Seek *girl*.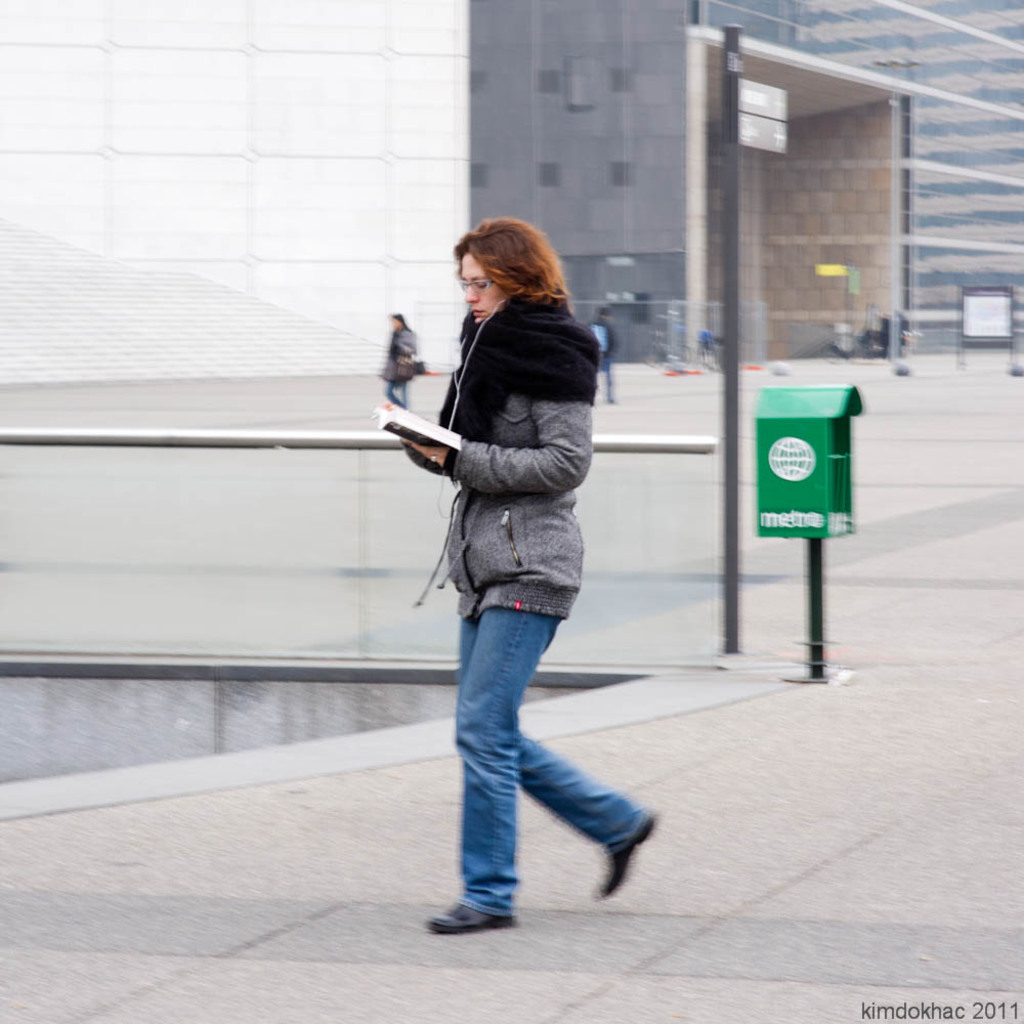
locate(398, 217, 659, 938).
